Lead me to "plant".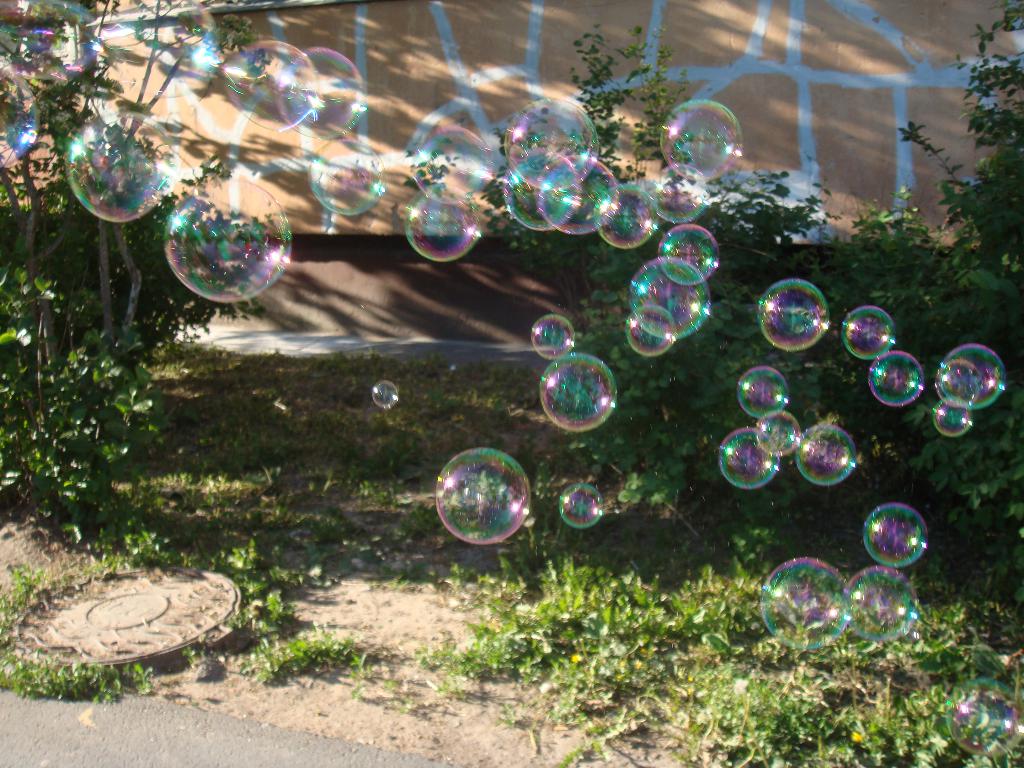
Lead to 0 0 216 561.
